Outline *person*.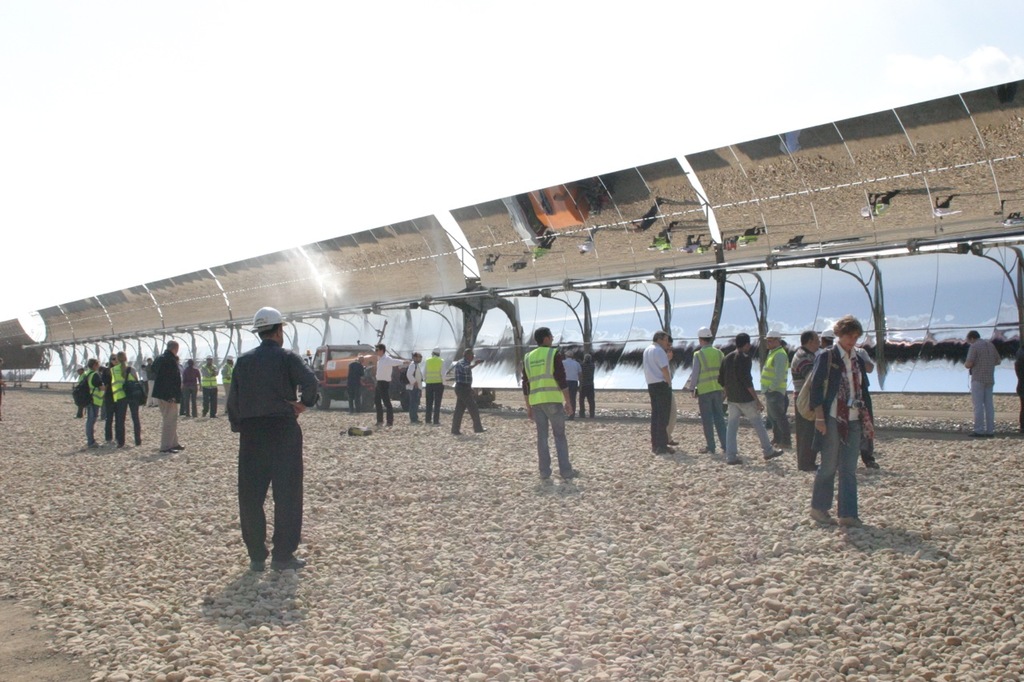
Outline: x1=377 y1=341 x2=411 y2=430.
